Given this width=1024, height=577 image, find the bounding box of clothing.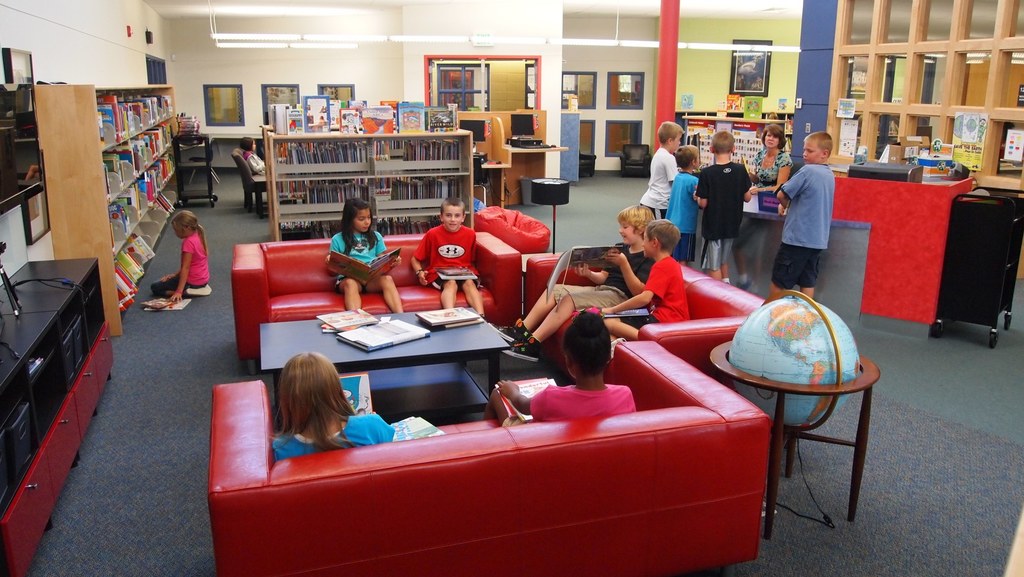
[666, 171, 701, 264].
